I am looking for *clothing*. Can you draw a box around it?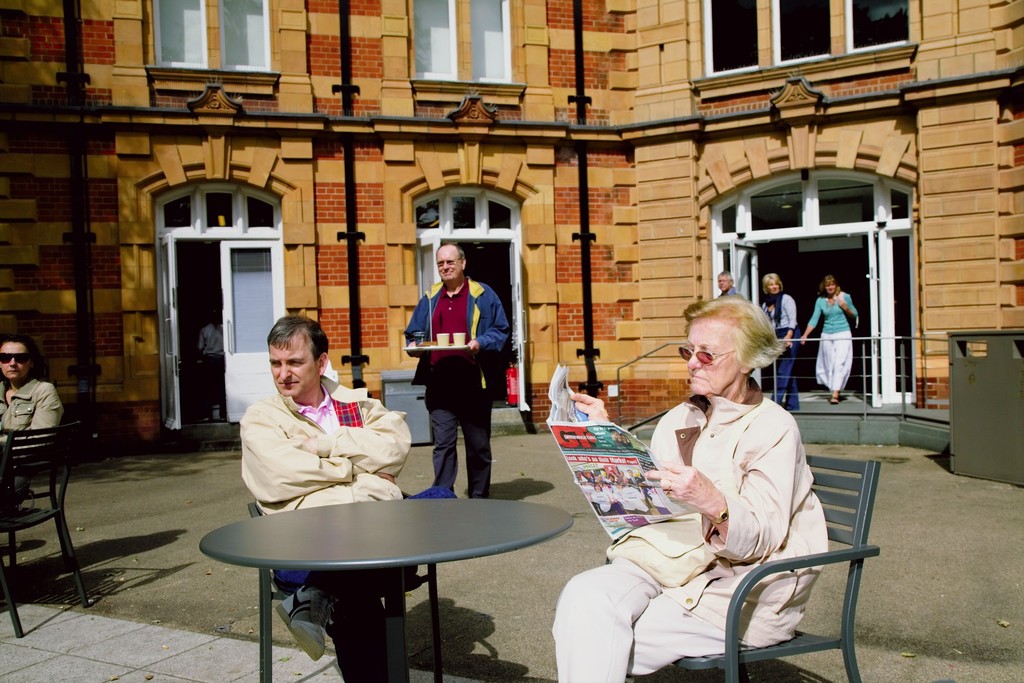
Sure, the bounding box is l=755, t=290, r=800, b=416.
